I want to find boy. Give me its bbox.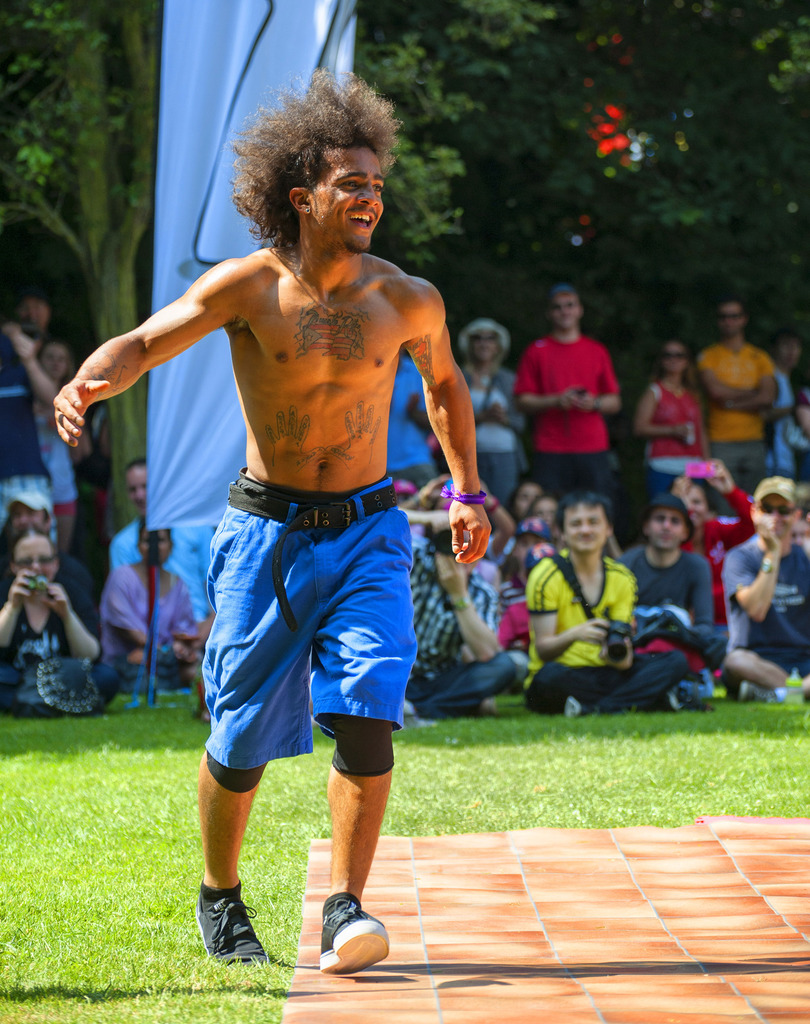
left=621, top=508, right=725, bottom=702.
